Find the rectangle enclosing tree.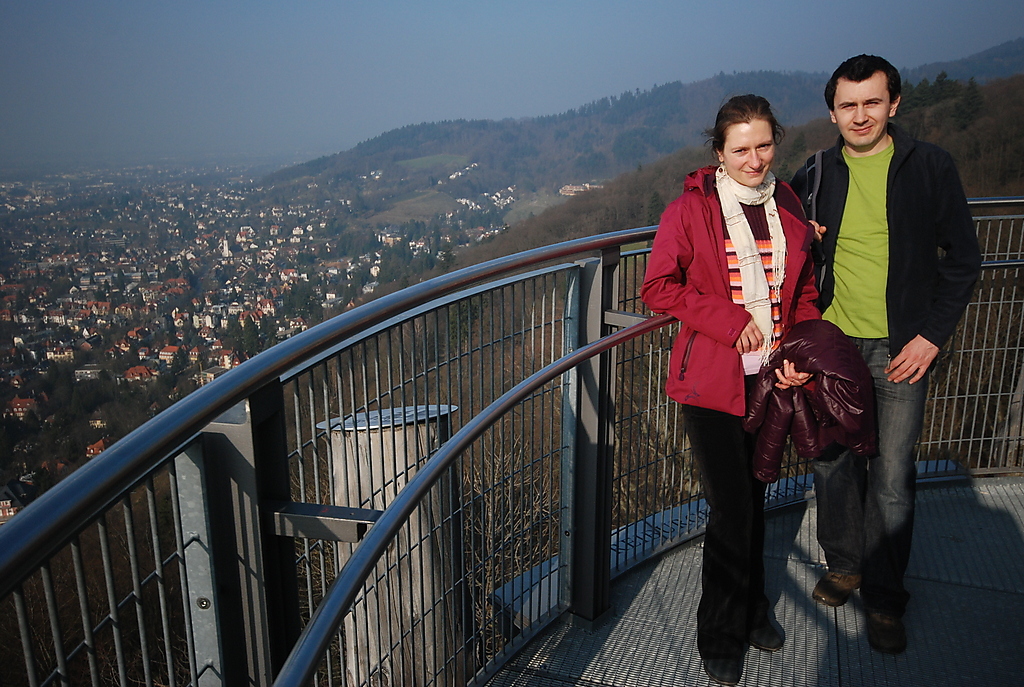
<box>772,160,792,186</box>.
